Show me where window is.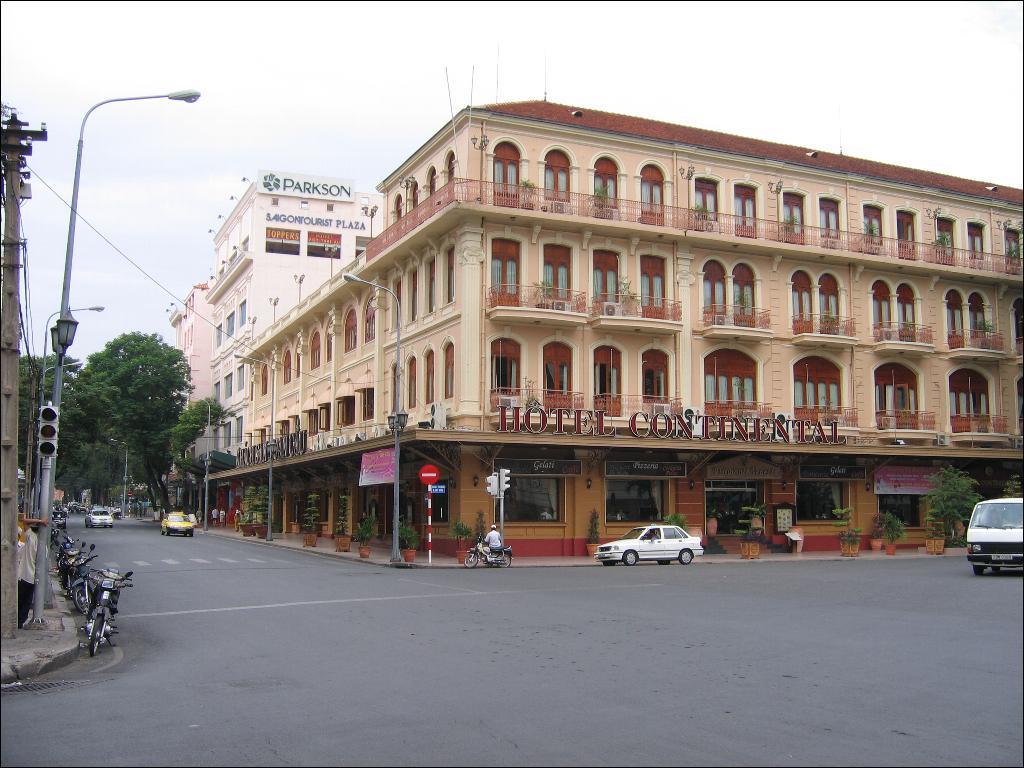
window is at (213, 425, 222, 456).
